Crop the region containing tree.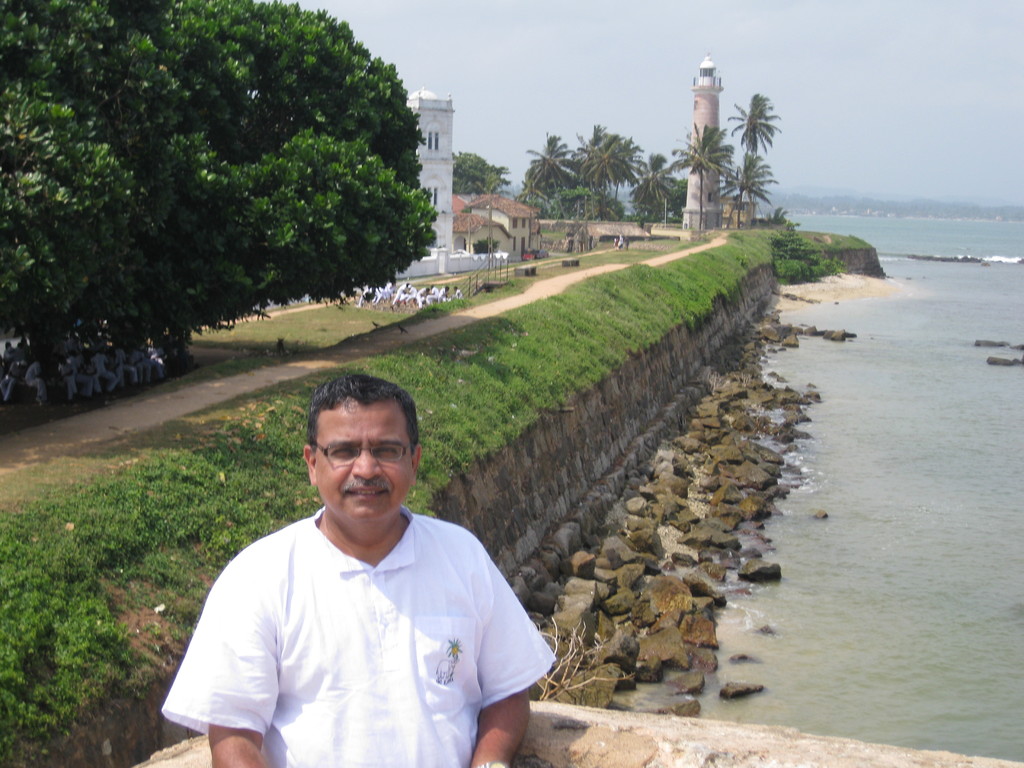
Crop region: x1=724, y1=92, x2=786, y2=177.
